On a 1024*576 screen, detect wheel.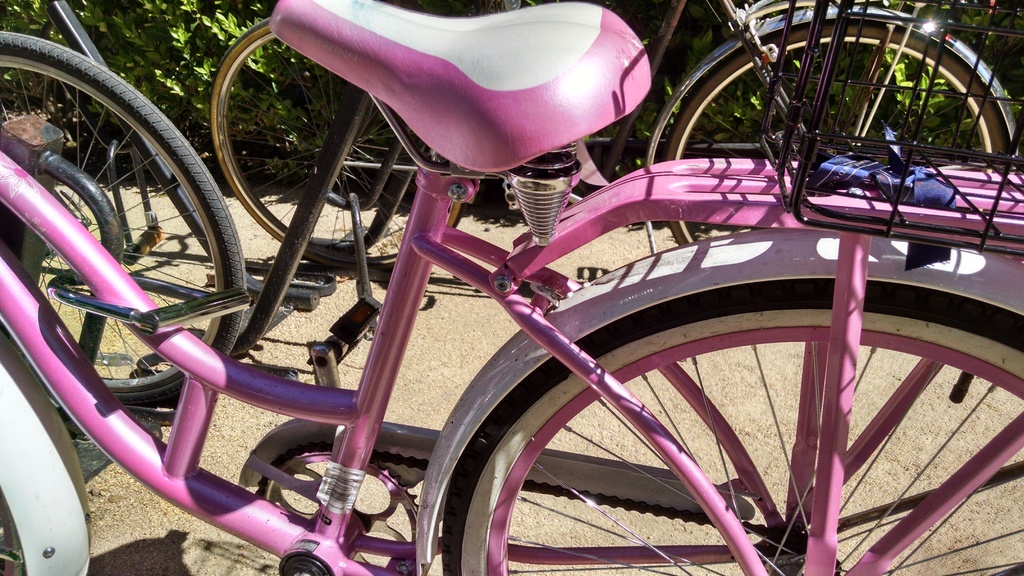
x1=0 y1=33 x2=241 y2=402.
